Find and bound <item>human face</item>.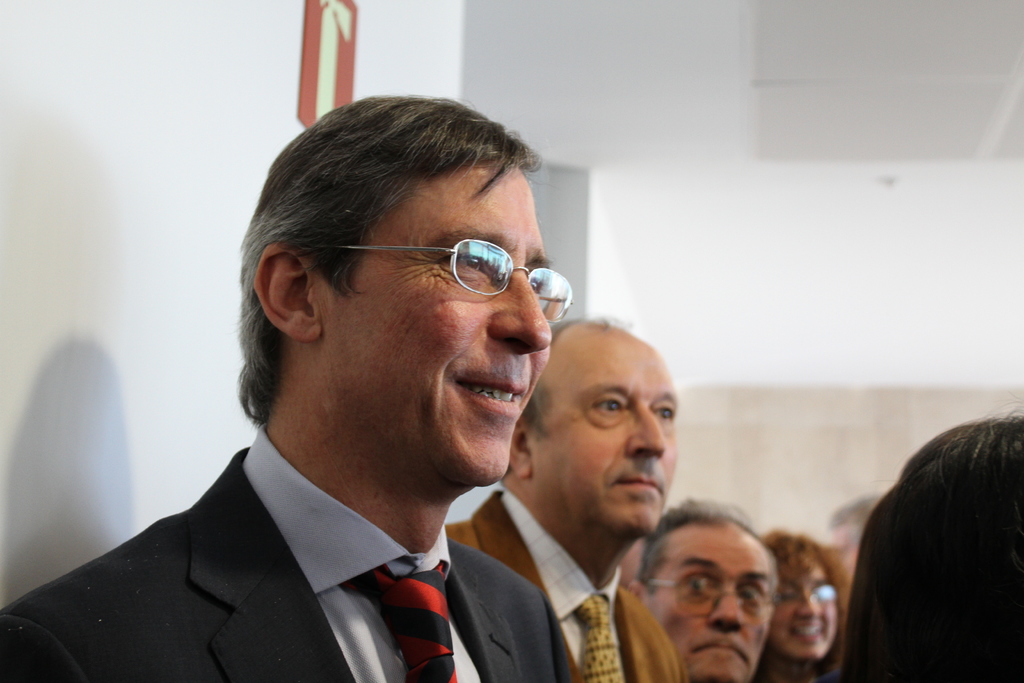
Bound: rect(525, 333, 682, 538).
